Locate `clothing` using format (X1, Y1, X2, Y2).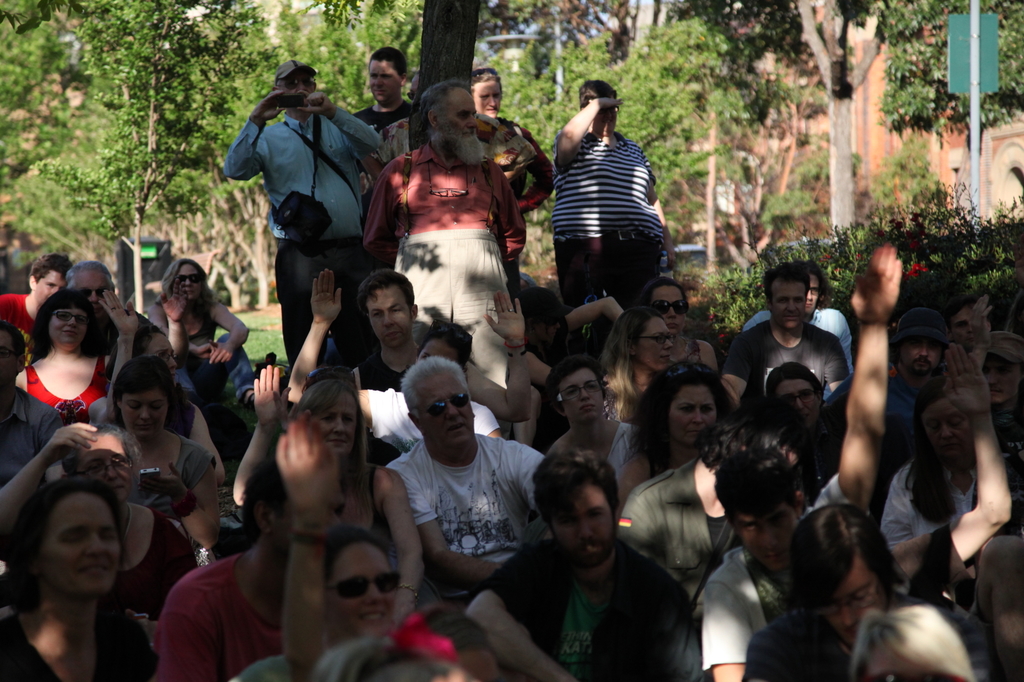
(619, 450, 745, 601).
